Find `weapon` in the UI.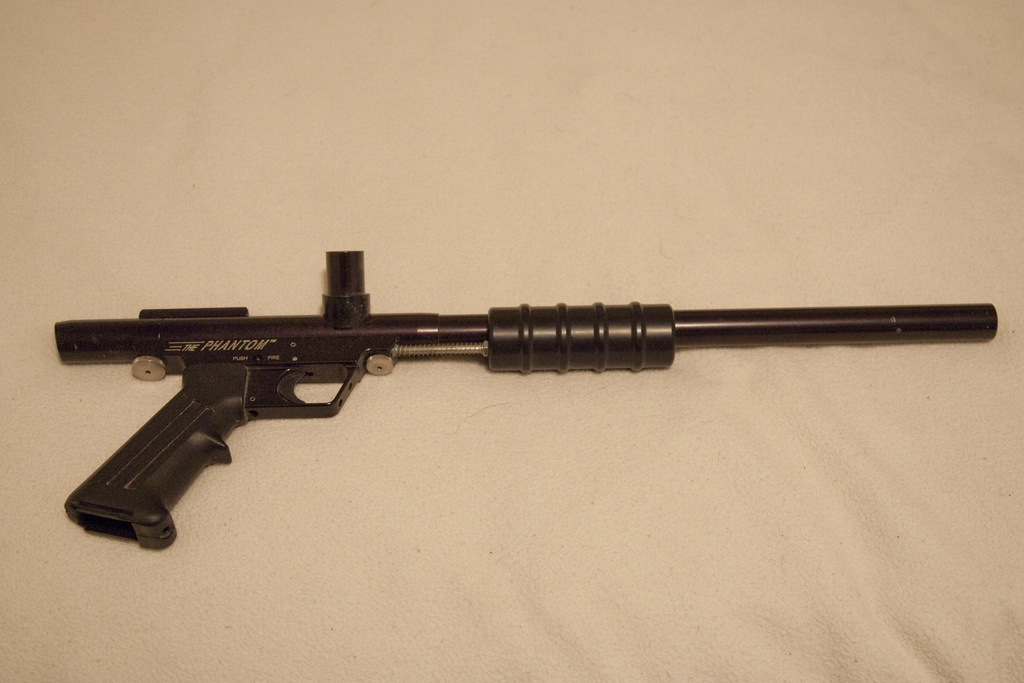
UI element at crop(52, 249, 995, 551).
